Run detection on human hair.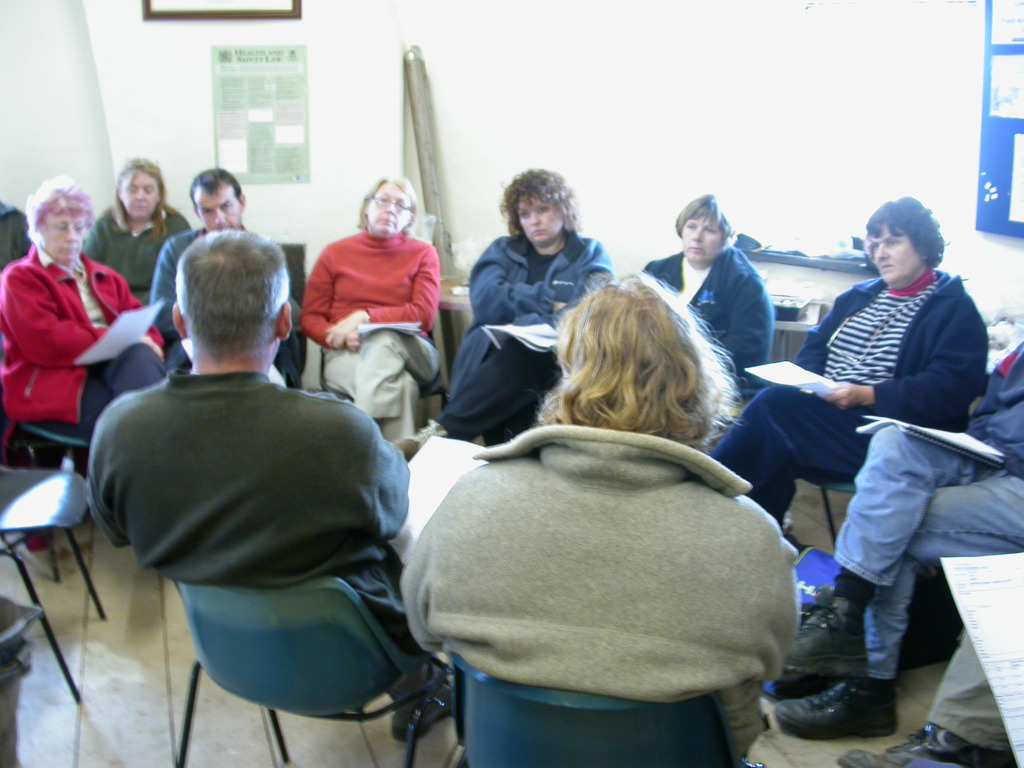
Result: [left=172, top=223, right=298, bottom=351].
